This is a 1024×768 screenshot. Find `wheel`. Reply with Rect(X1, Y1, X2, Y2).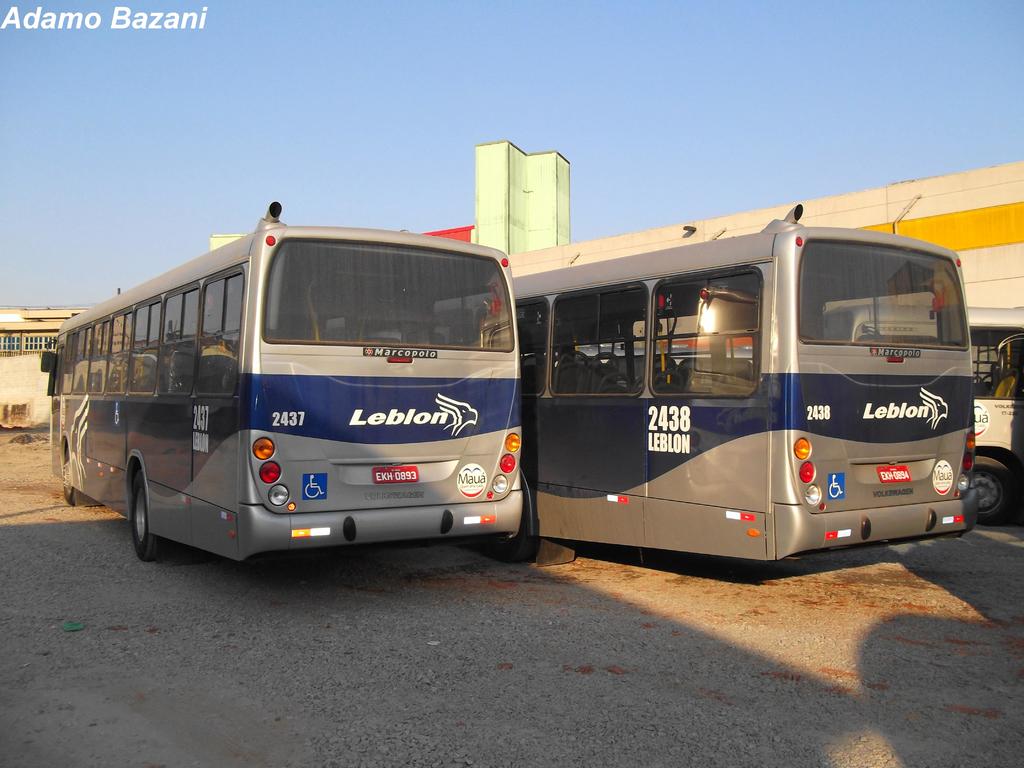
Rect(977, 457, 1014, 527).
